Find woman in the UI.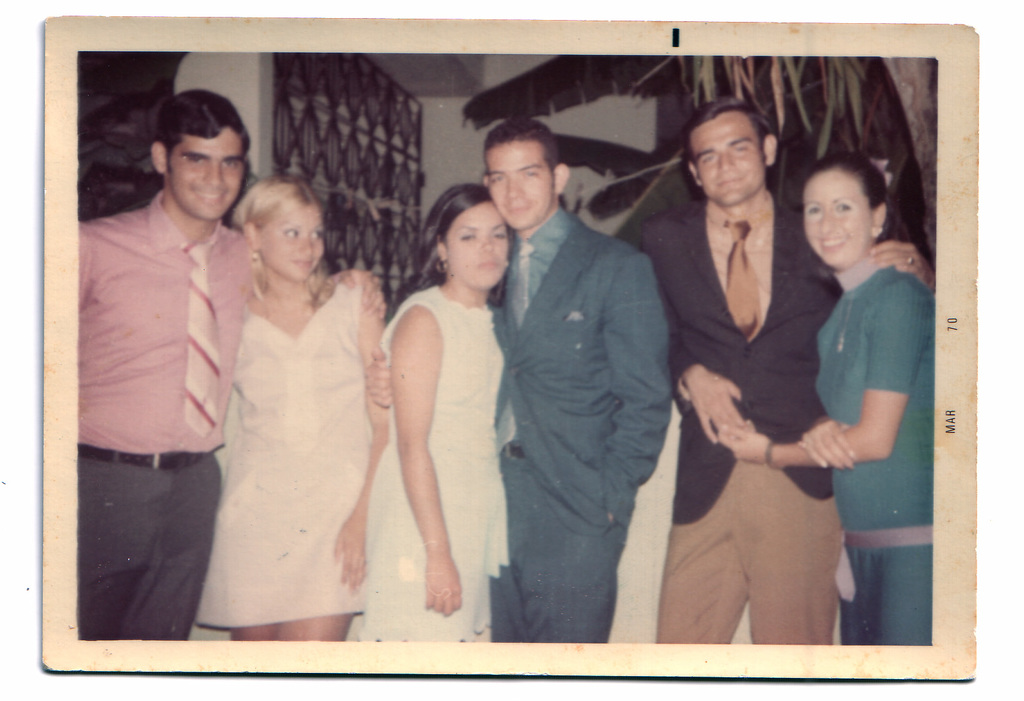
UI element at pyautogui.locateOnScreen(714, 157, 932, 643).
